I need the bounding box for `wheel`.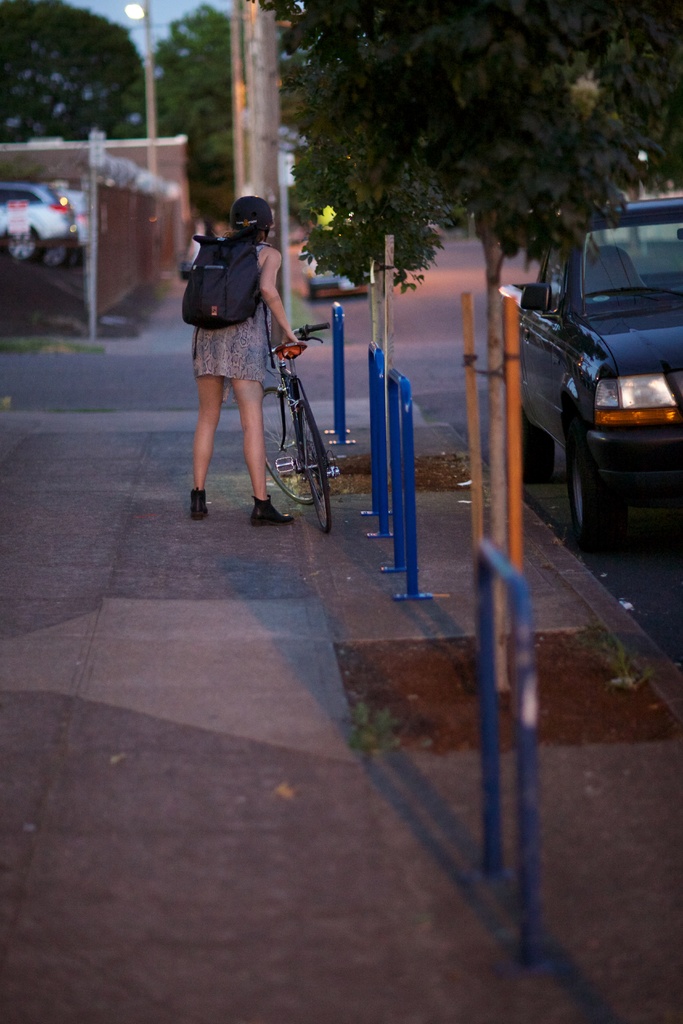
Here it is: Rect(297, 402, 332, 536).
